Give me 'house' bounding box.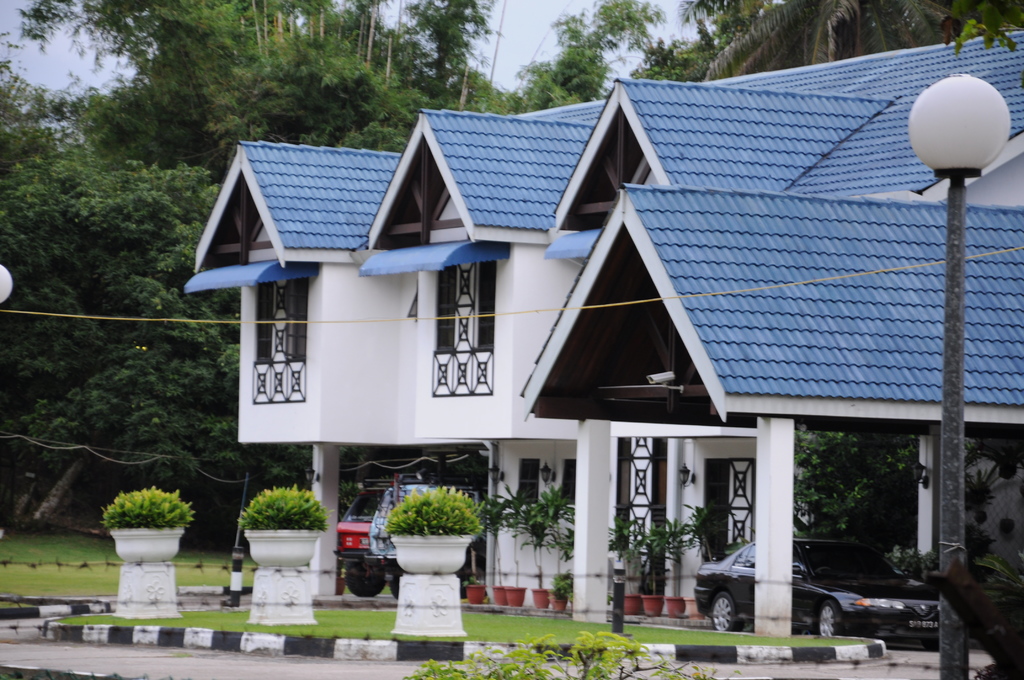
x1=198, y1=48, x2=966, y2=630.
